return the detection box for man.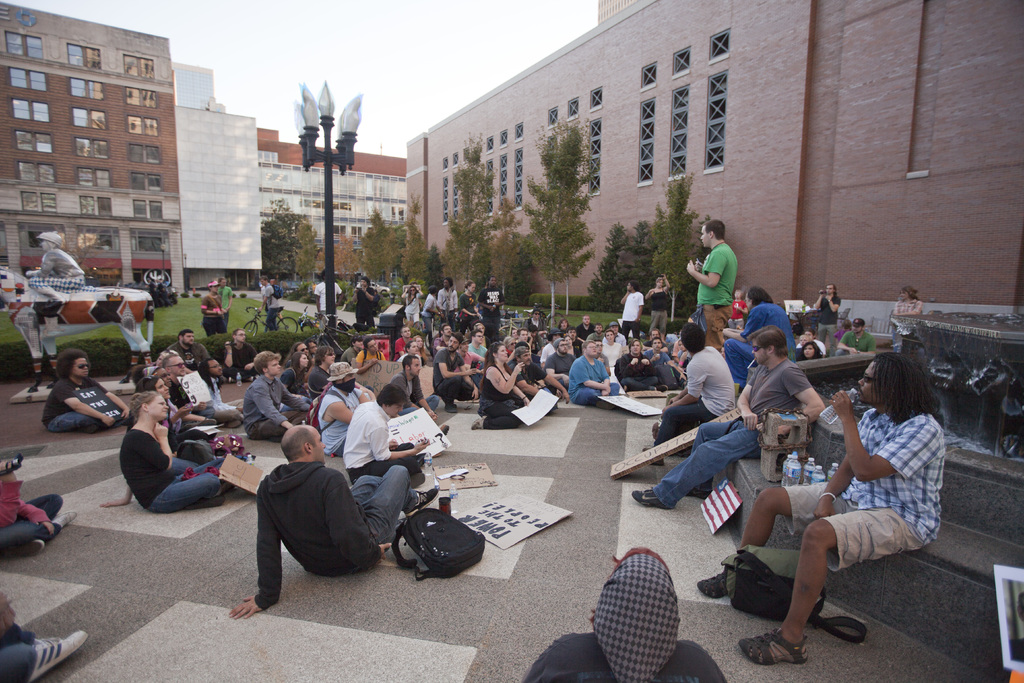
353 276 379 329.
